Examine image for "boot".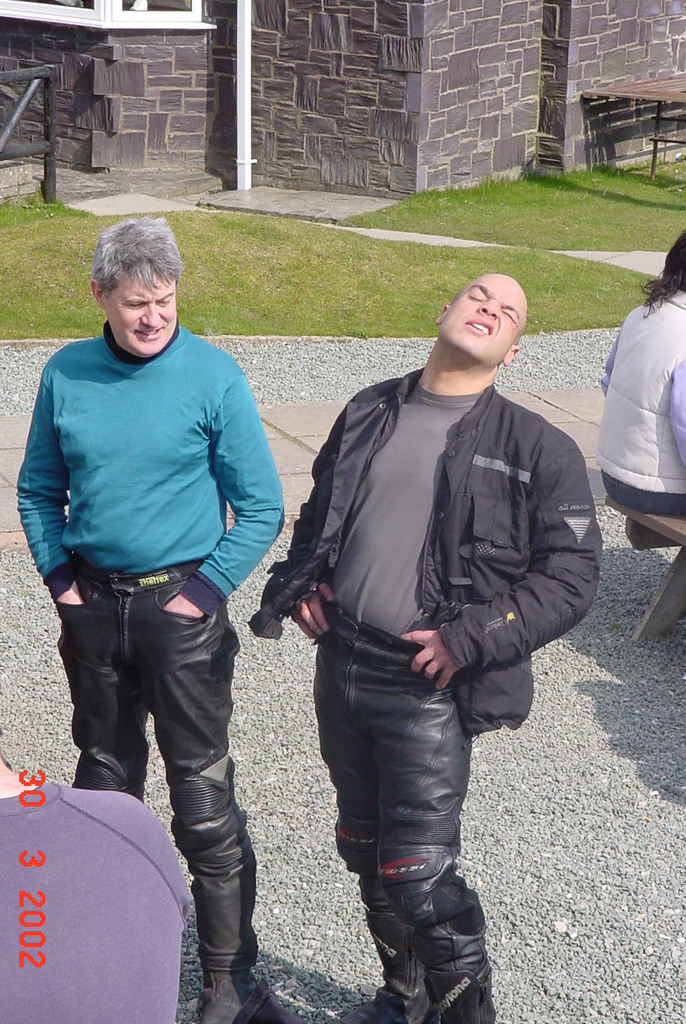
Examination result: (346,822,426,1023).
